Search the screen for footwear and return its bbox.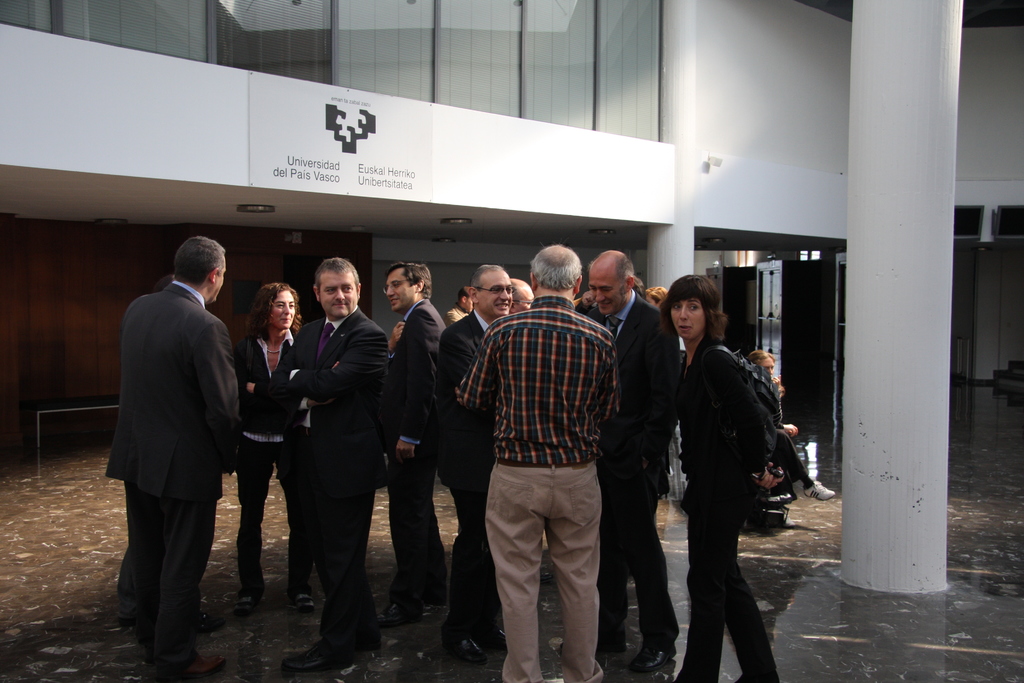
Found: box(287, 636, 323, 666).
